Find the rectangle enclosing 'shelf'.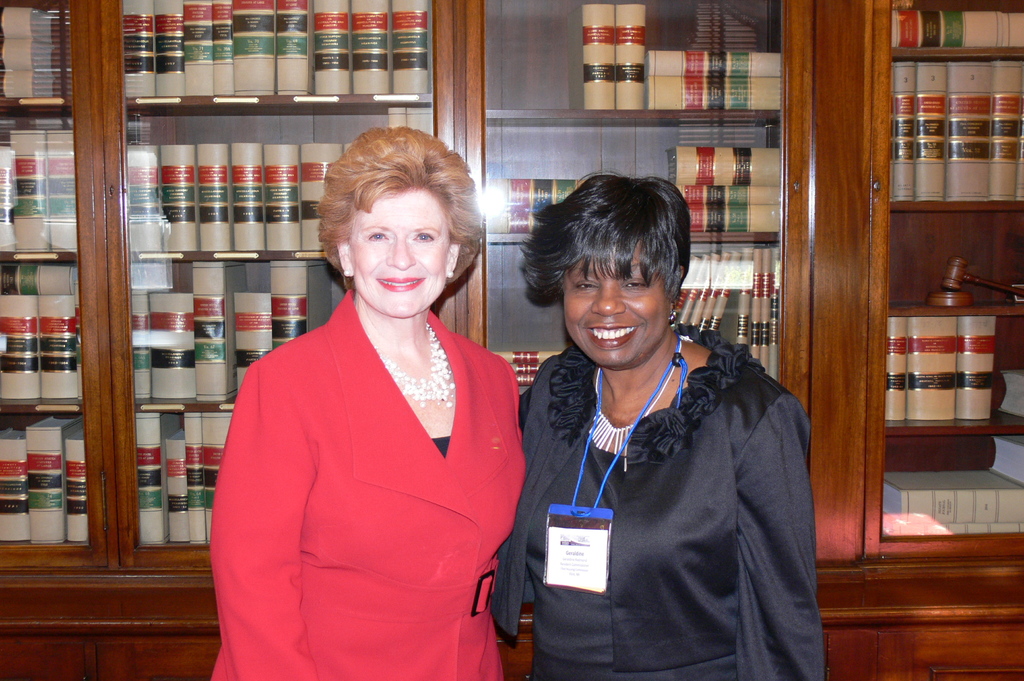
bbox=(879, 424, 1023, 536).
